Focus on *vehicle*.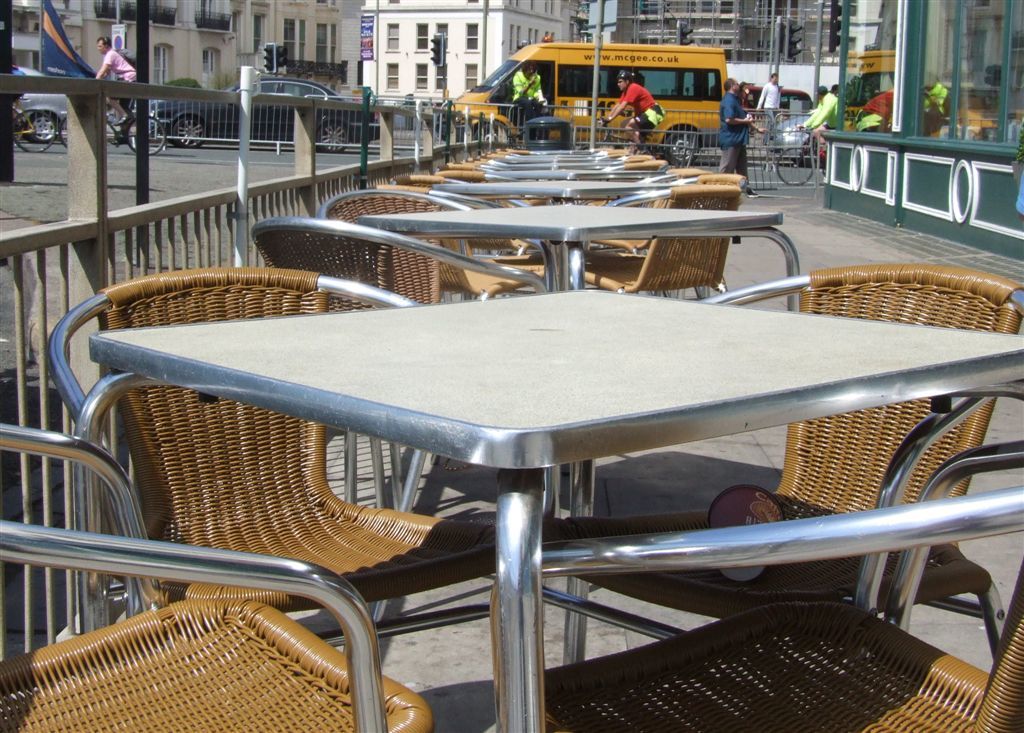
Focused at pyautogui.locateOnScreen(773, 111, 829, 147).
